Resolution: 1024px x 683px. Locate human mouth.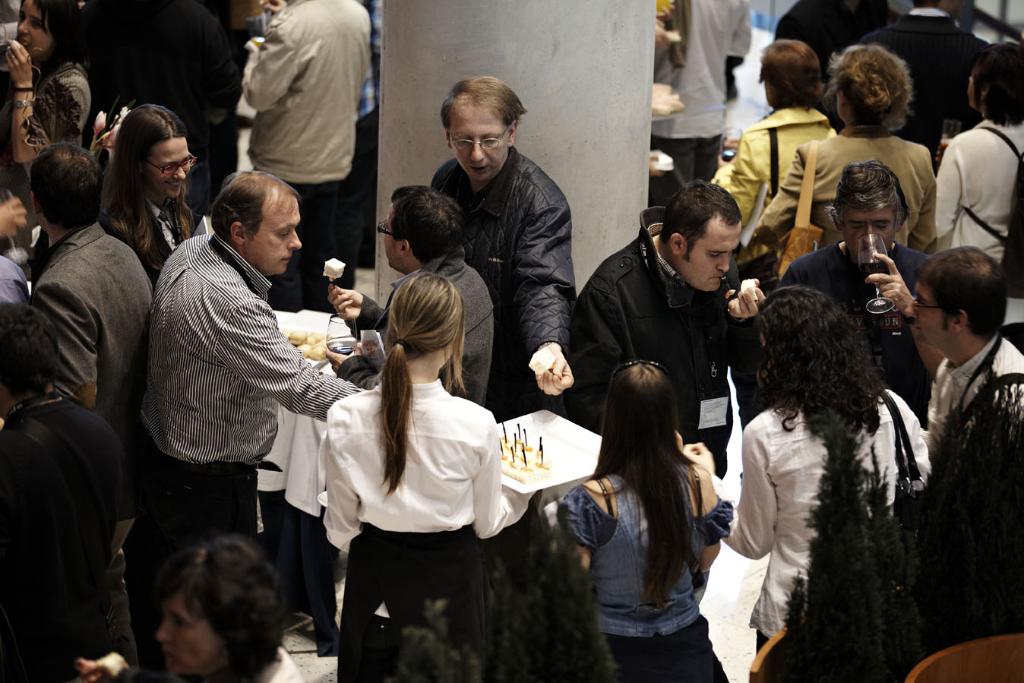
[left=470, top=165, right=486, bottom=169].
